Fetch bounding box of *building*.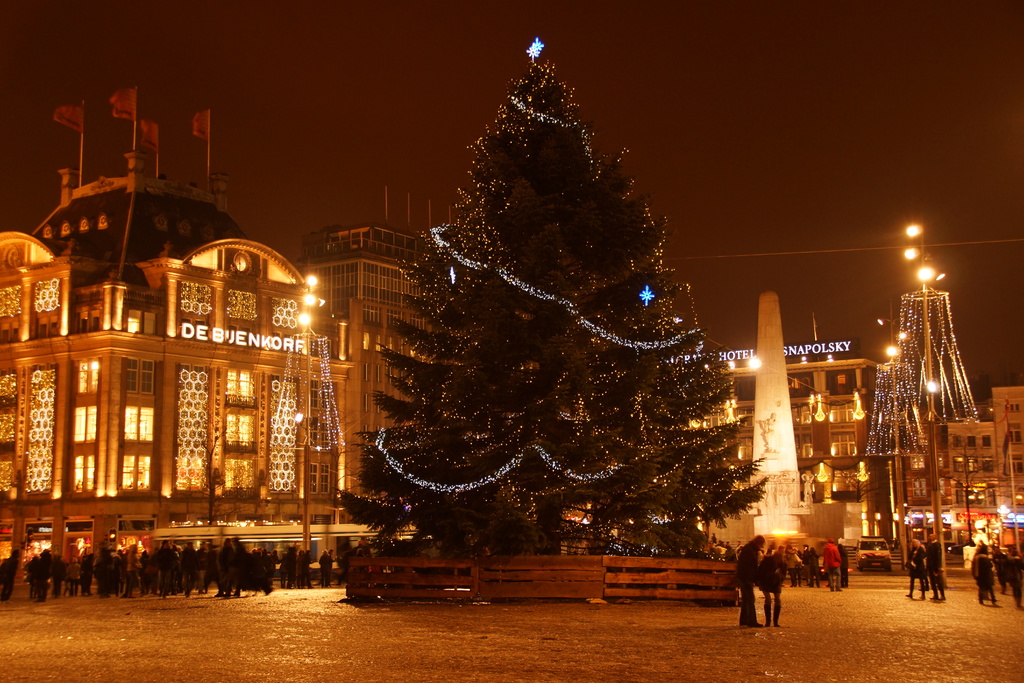
Bbox: Rect(299, 220, 440, 499).
